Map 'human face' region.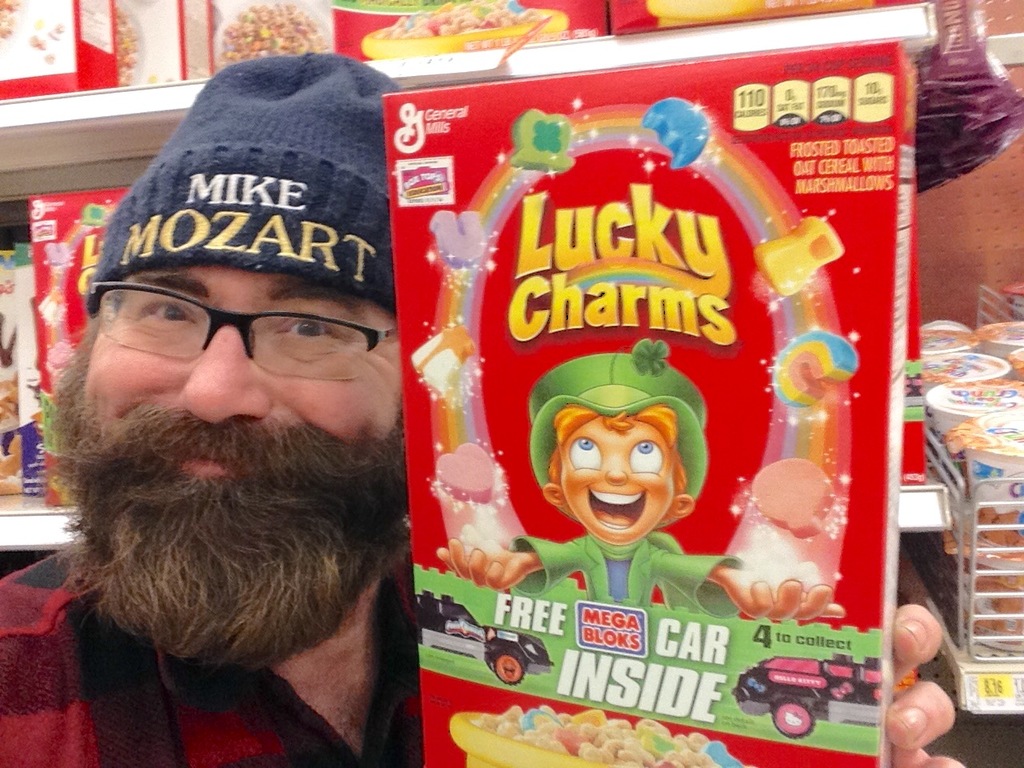
Mapped to 78,264,407,482.
